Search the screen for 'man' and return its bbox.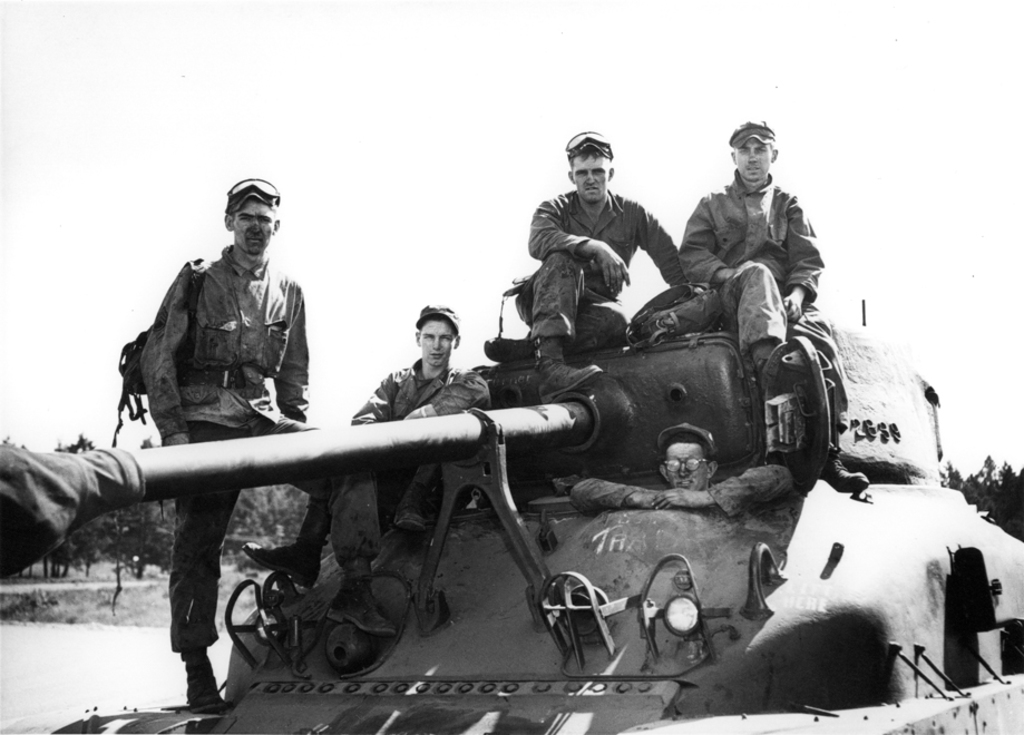
Found: select_region(675, 126, 835, 343).
